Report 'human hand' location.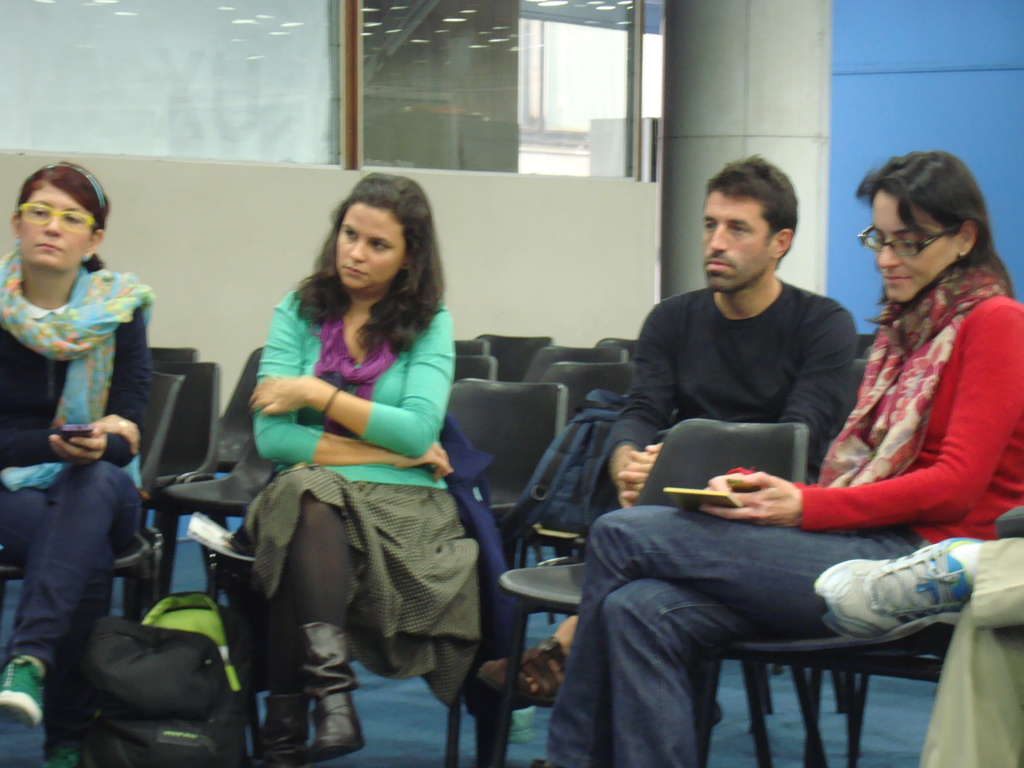
Report: x1=47, y1=421, x2=108, y2=465.
